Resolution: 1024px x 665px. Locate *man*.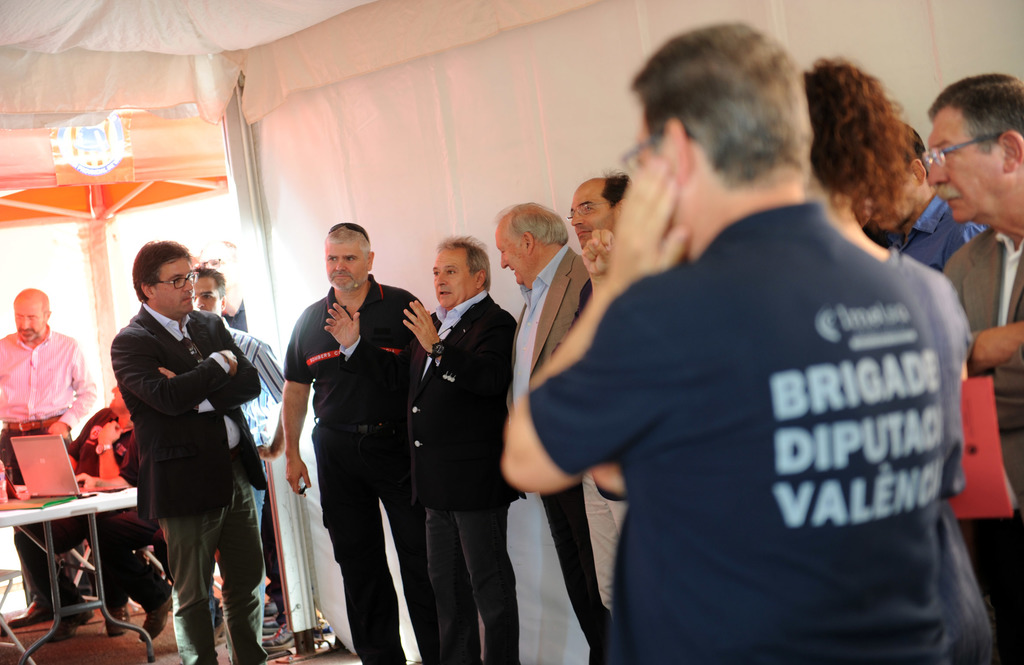
left=552, top=170, right=632, bottom=608.
